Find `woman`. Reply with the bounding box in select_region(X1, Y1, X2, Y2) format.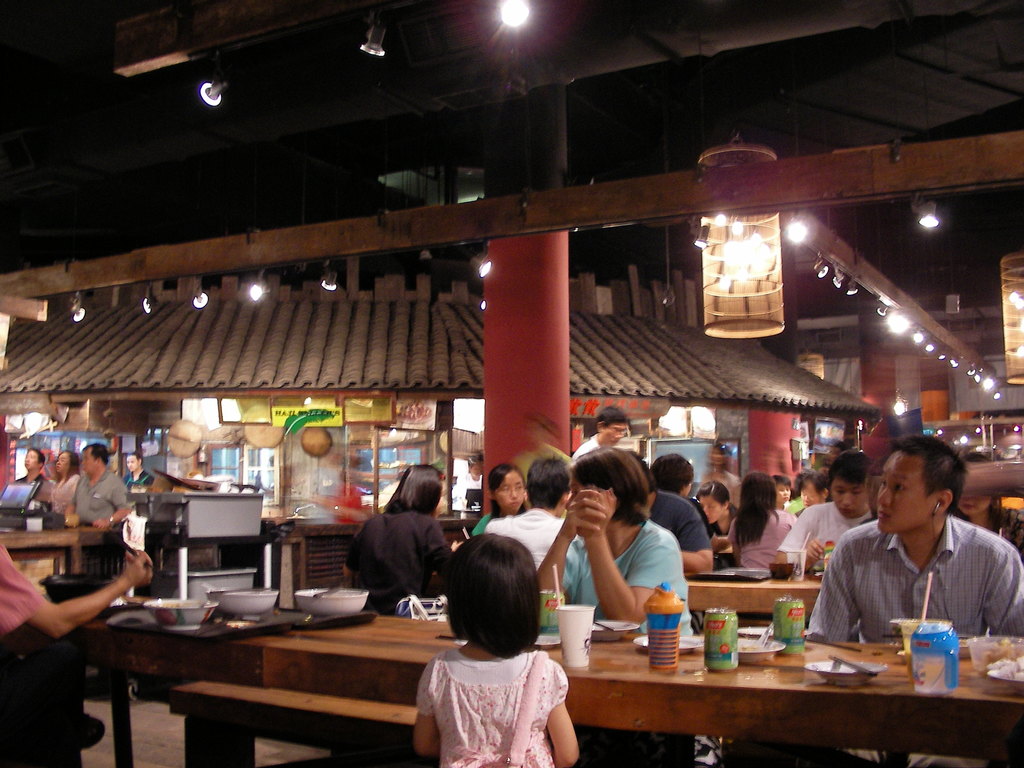
select_region(115, 452, 152, 550).
